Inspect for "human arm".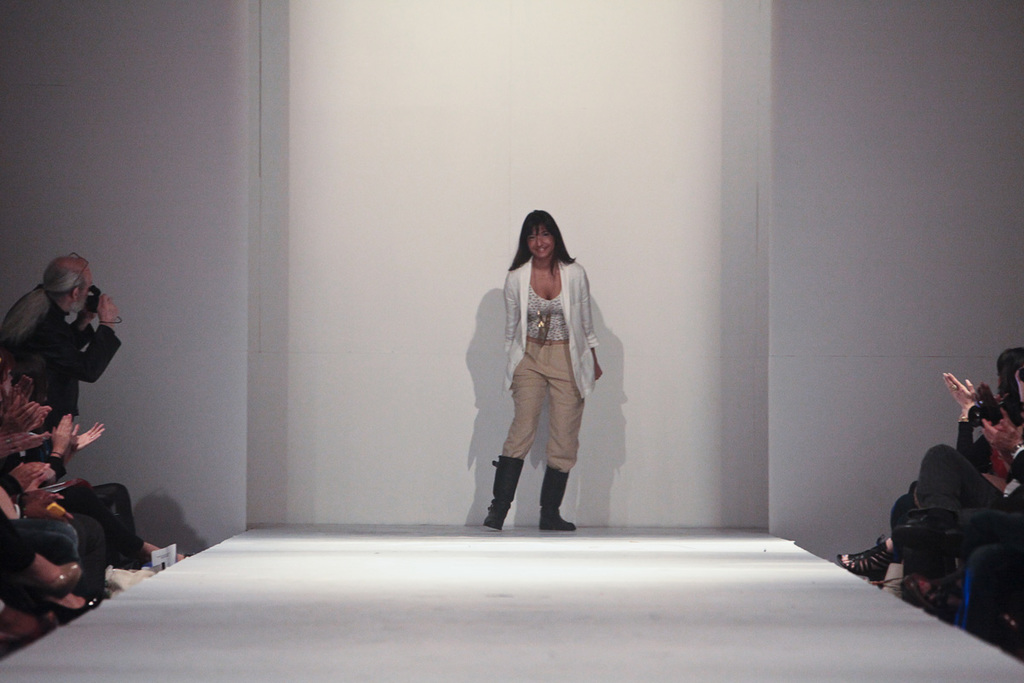
Inspection: (501, 270, 520, 353).
